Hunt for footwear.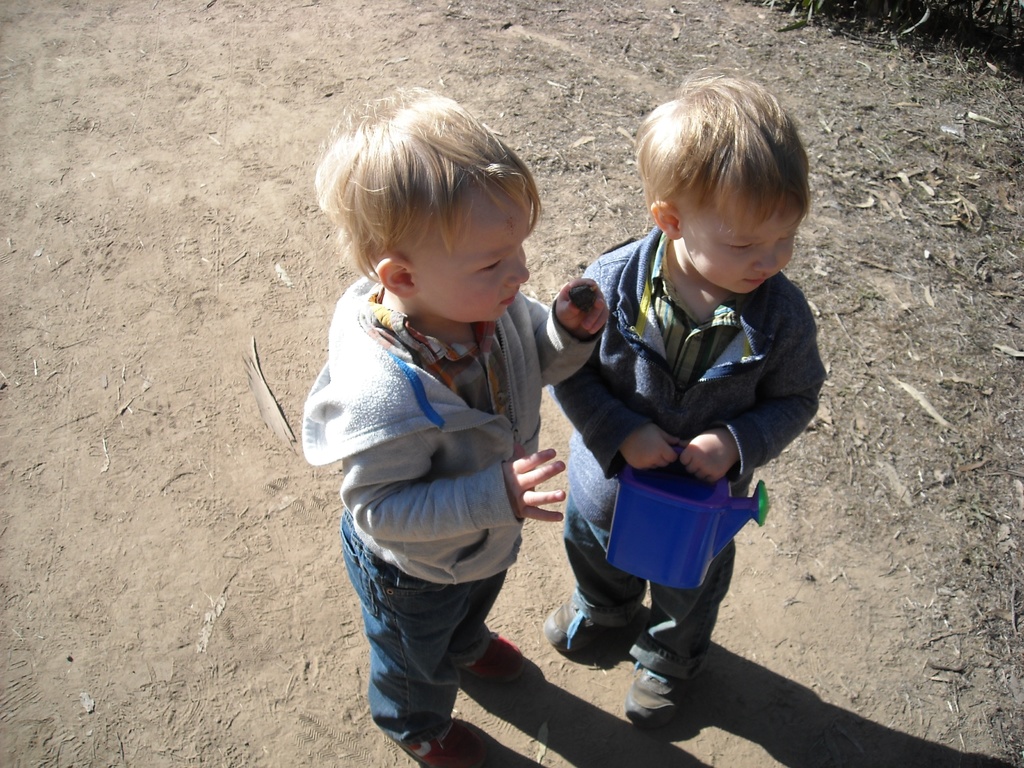
Hunted down at {"x1": 541, "y1": 592, "x2": 616, "y2": 652}.
